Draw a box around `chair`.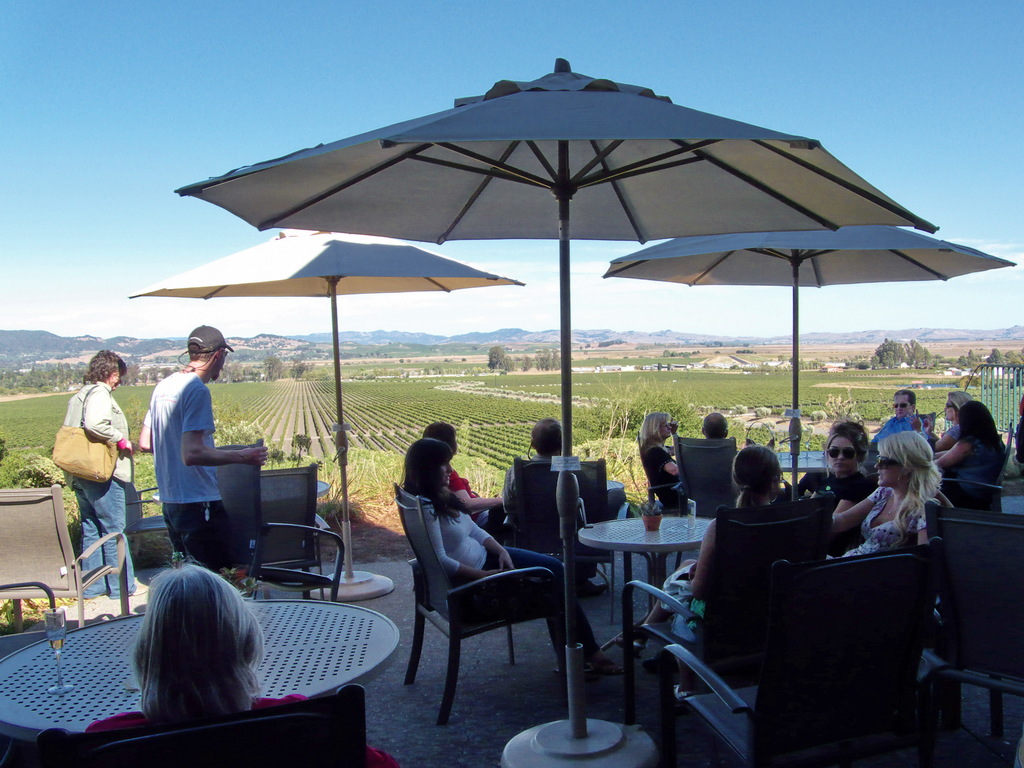
499,455,633,600.
